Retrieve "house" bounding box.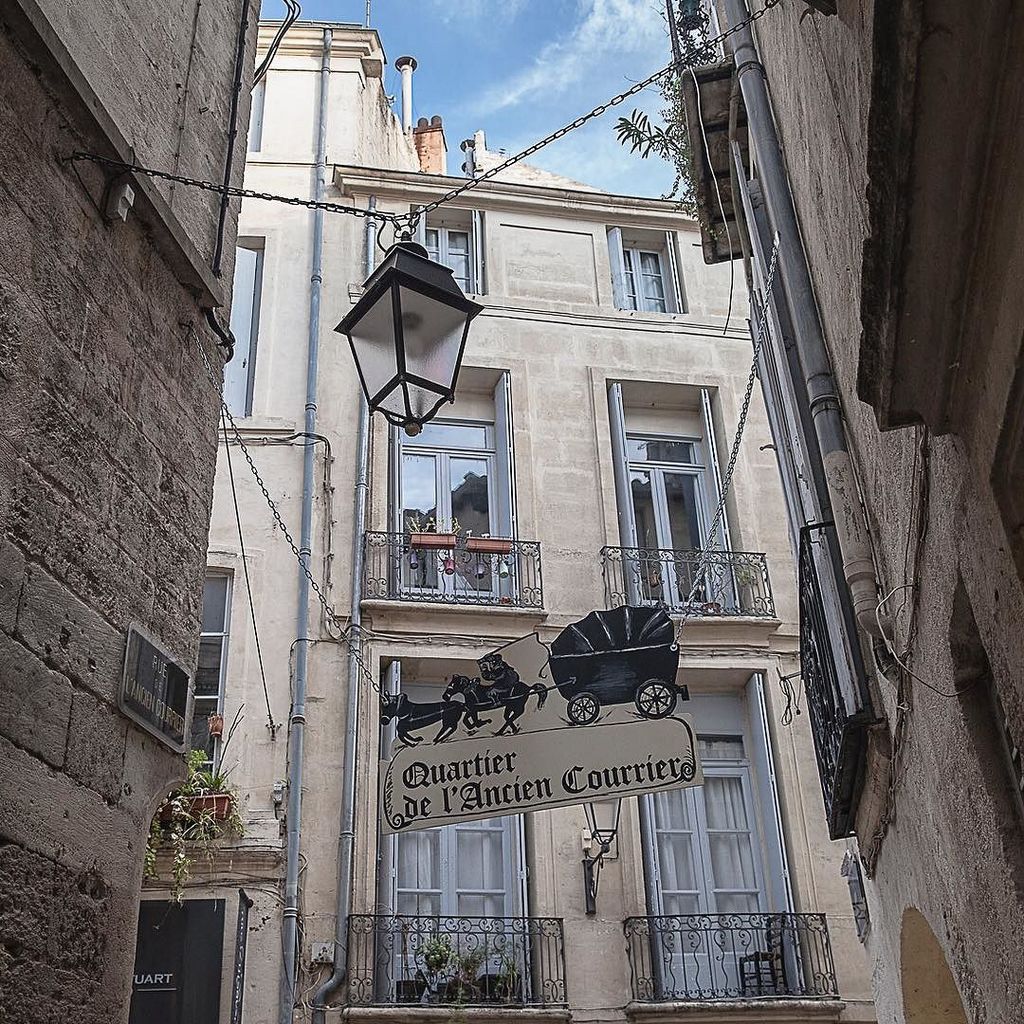
Bounding box: (x1=0, y1=4, x2=264, y2=1020).
